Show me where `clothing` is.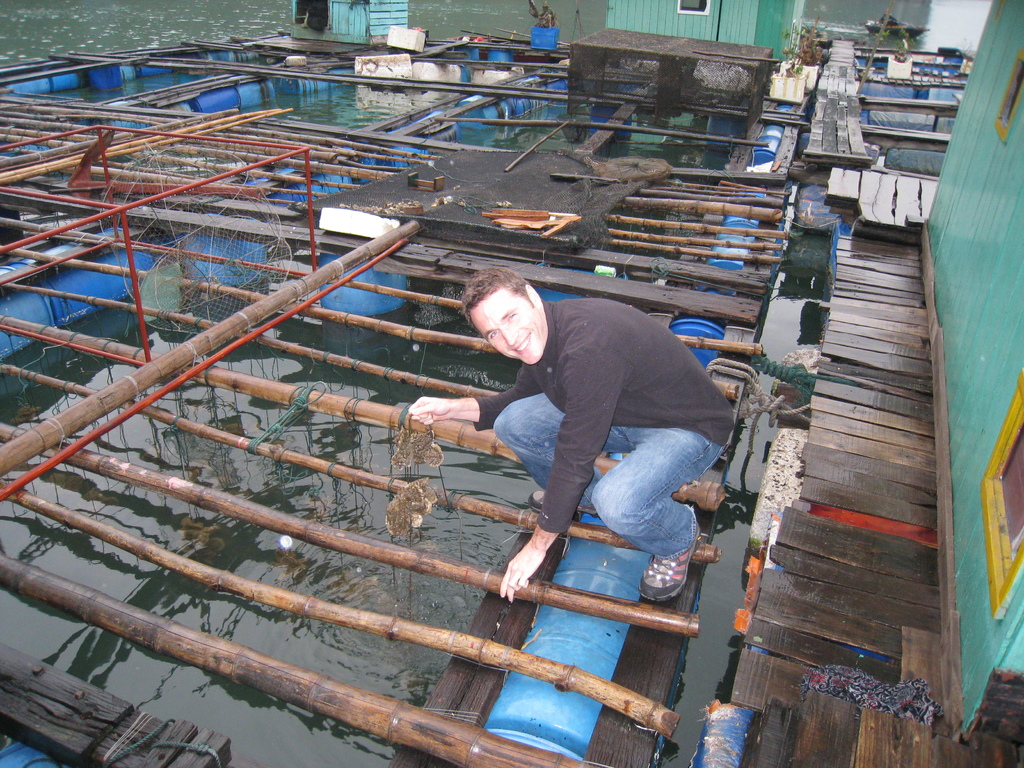
`clothing` is at {"left": 446, "top": 268, "right": 732, "bottom": 569}.
